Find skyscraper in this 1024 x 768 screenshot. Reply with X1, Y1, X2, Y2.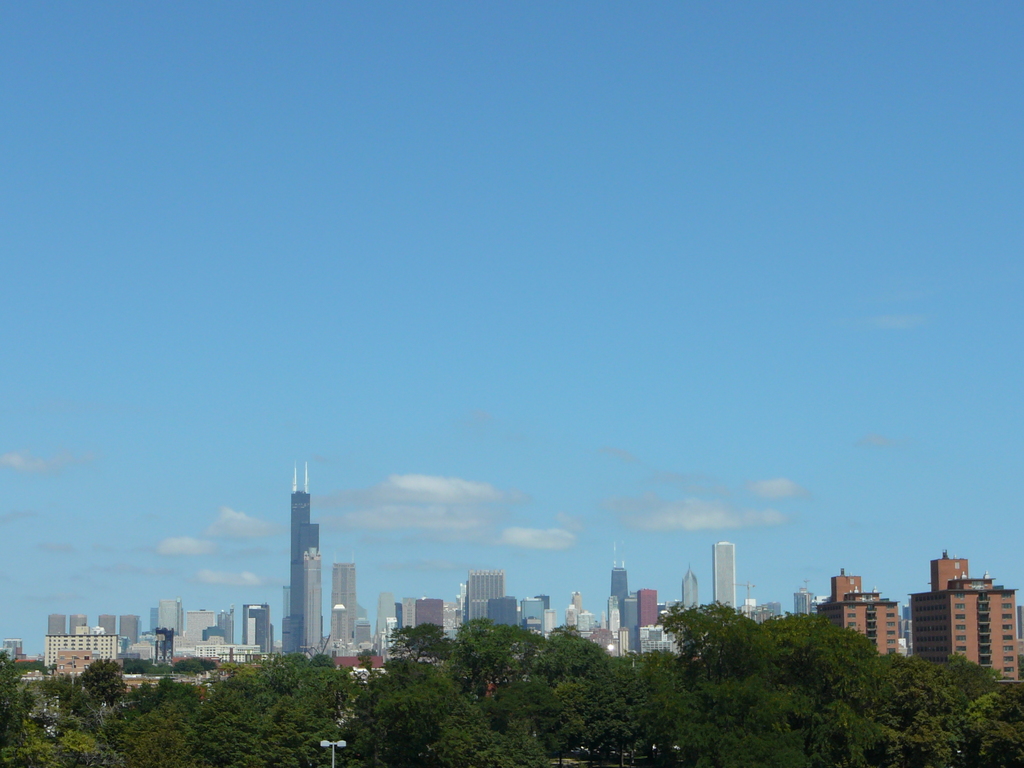
713, 542, 735, 620.
